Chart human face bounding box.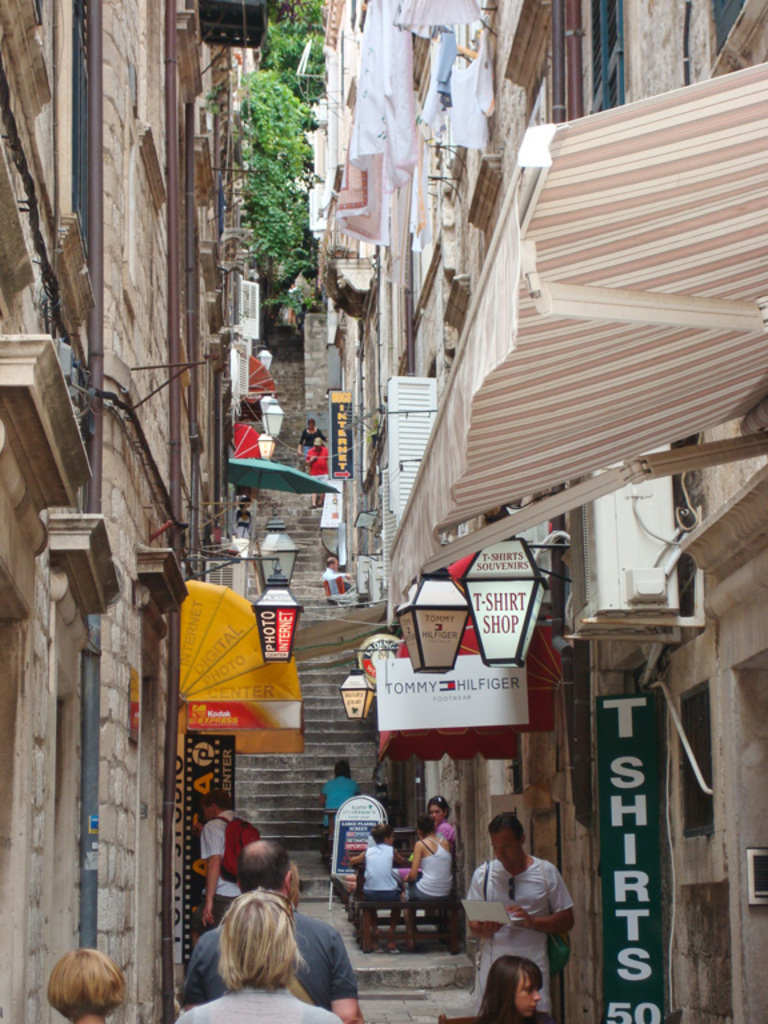
Charted: bbox=[509, 968, 543, 1009].
